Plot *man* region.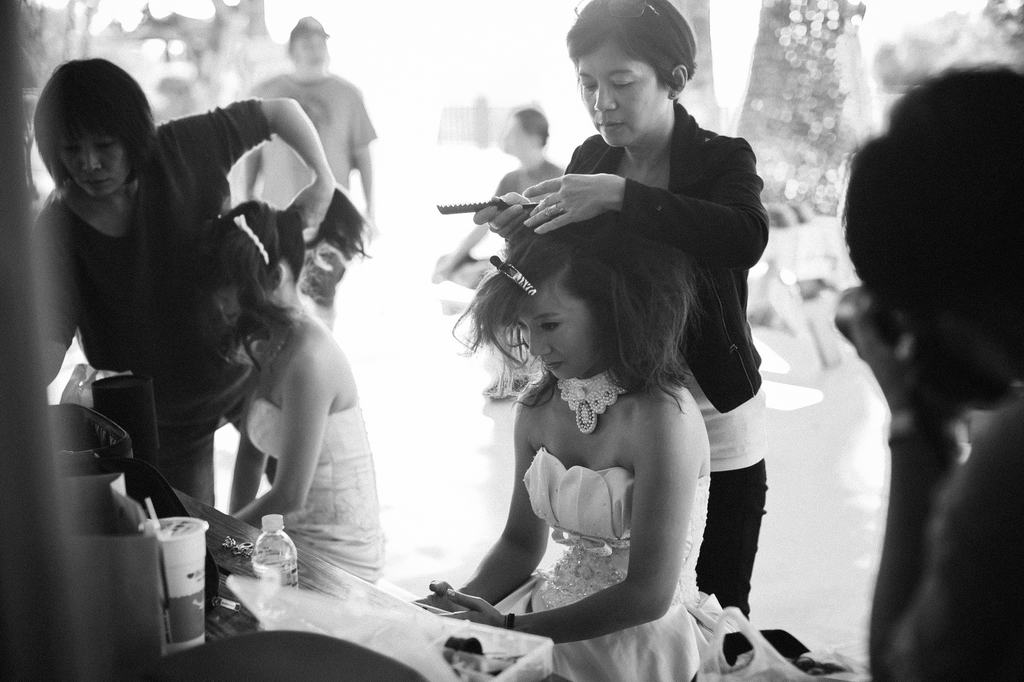
Plotted at (238, 15, 378, 322).
